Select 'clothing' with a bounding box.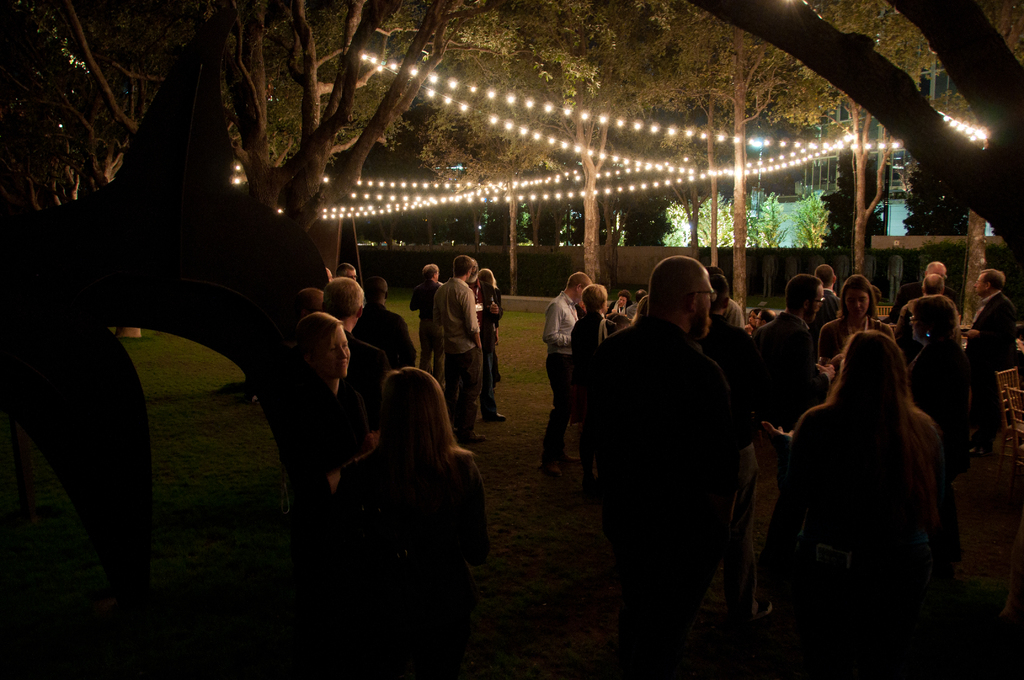
pyautogui.locateOnScreen(897, 289, 962, 348).
